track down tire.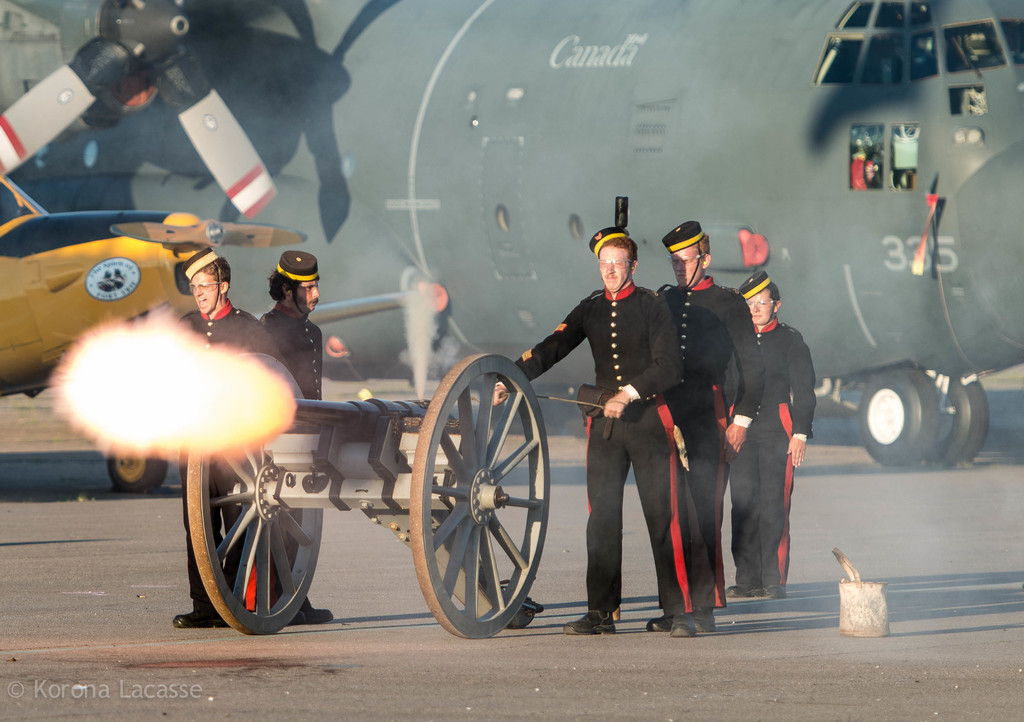
Tracked to bbox=[947, 373, 992, 466].
